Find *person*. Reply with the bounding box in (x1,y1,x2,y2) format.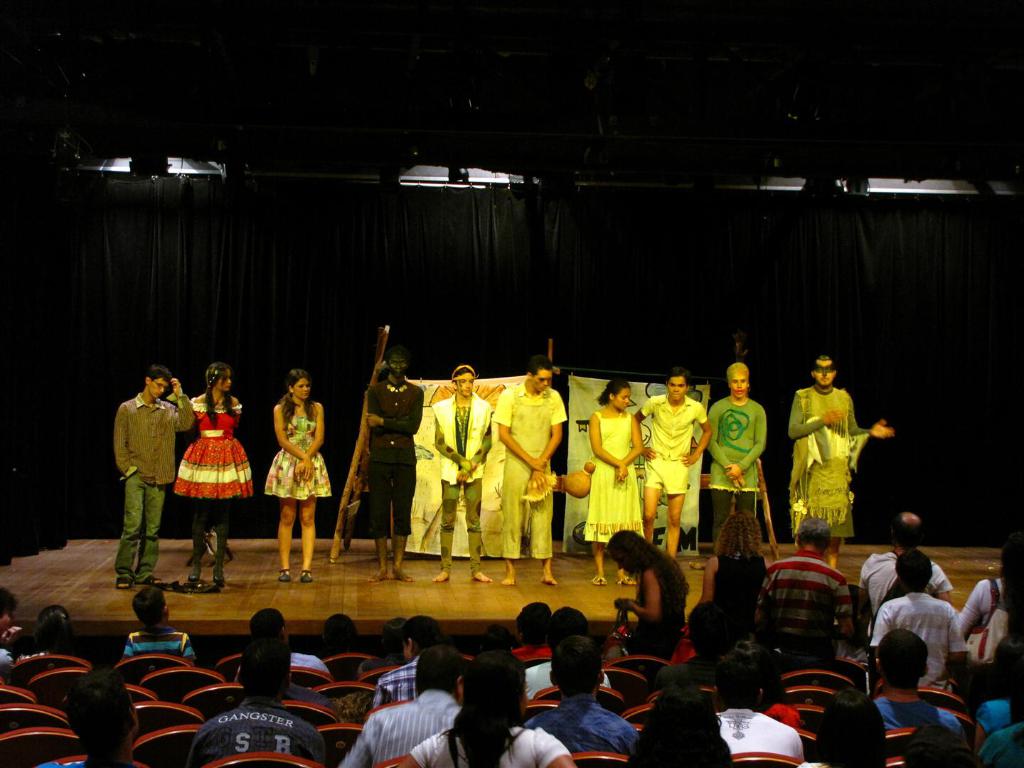
(587,381,641,586).
